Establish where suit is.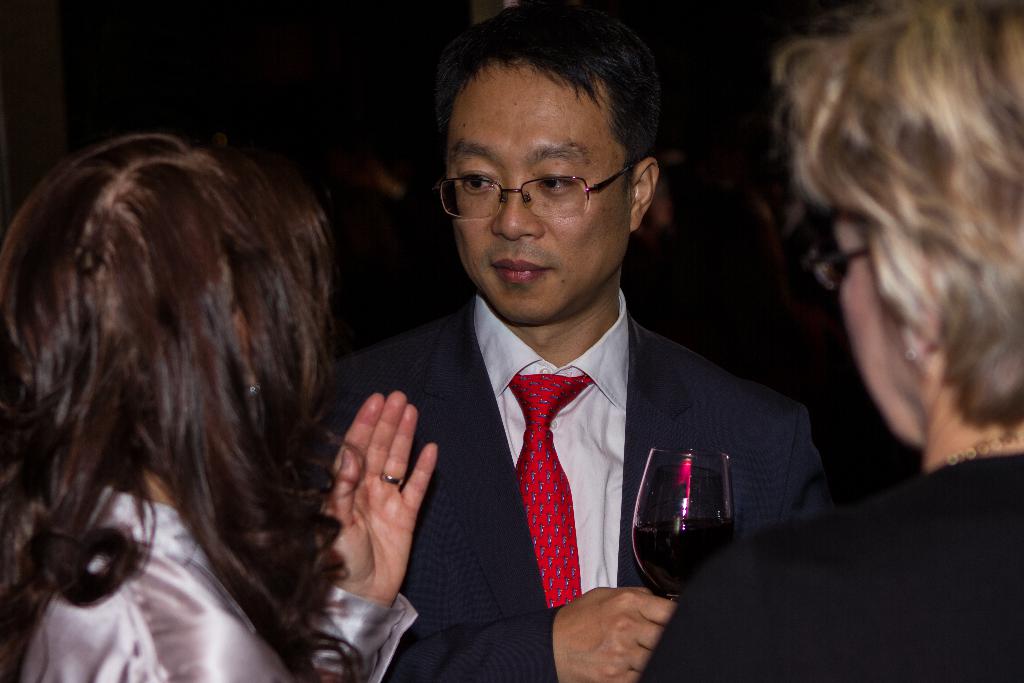
Established at detection(336, 231, 826, 637).
